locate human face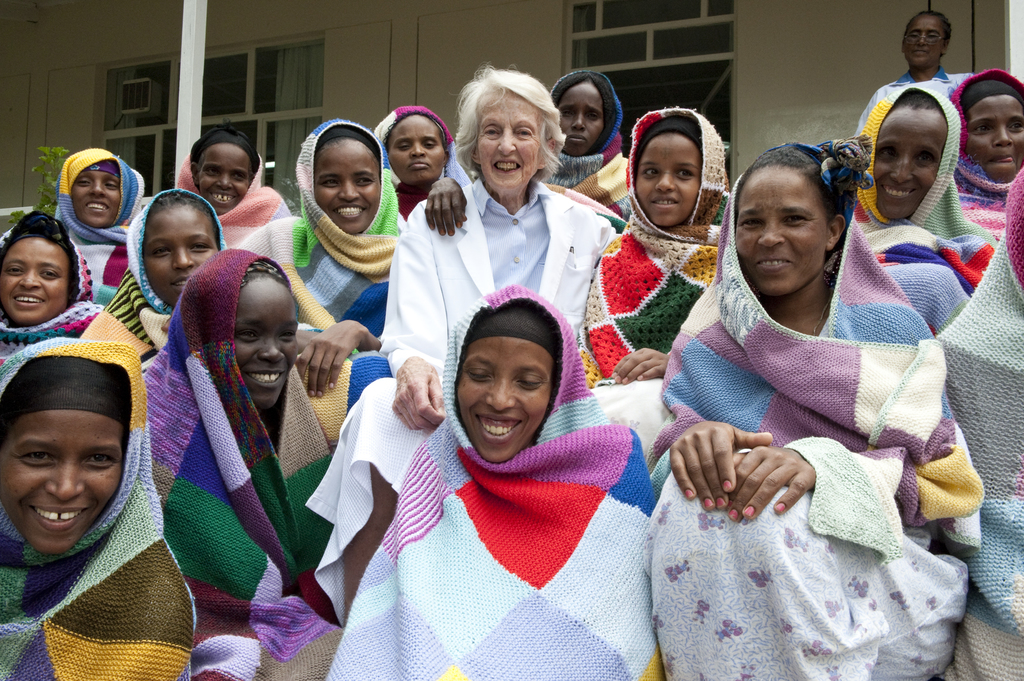
left=473, top=93, right=541, bottom=194
